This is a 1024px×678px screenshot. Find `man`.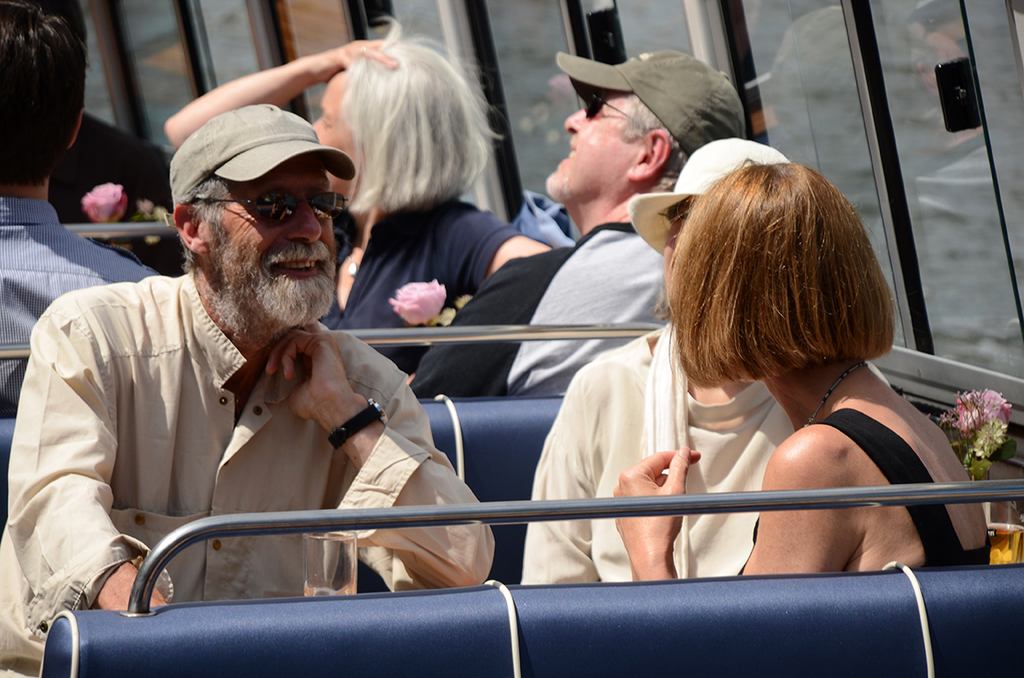
Bounding box: 416,45,752,393.
